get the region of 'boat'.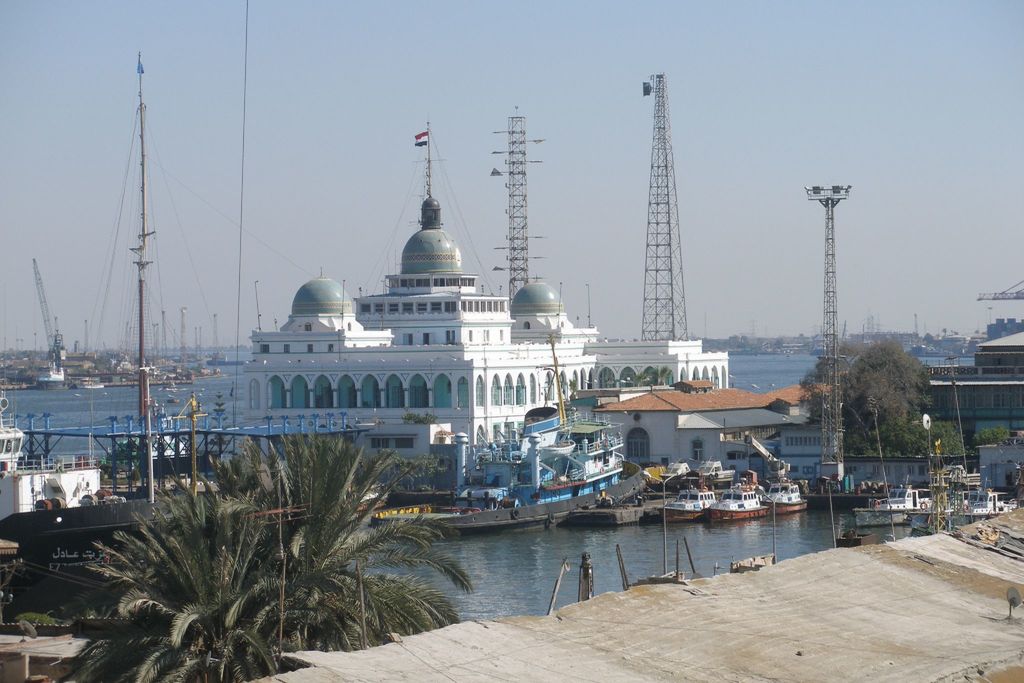
653,482,717,520.
